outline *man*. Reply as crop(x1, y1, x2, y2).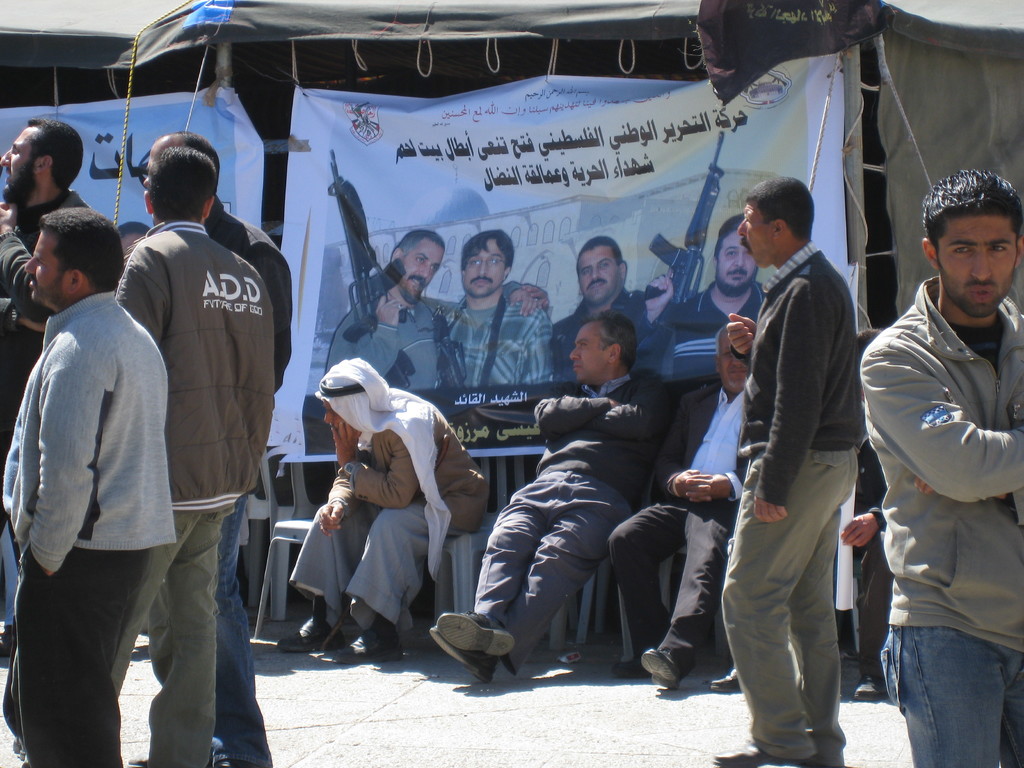
crop(722, 164, 889, 755).
